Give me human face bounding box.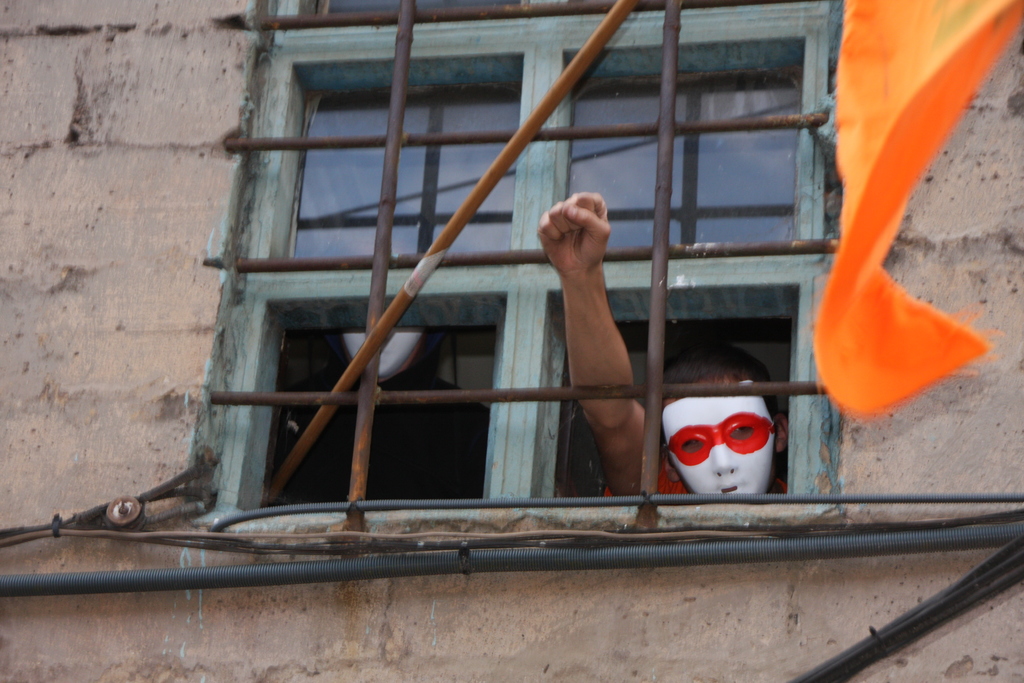
[x1=656, y1=382, x2=779, y2=498].
